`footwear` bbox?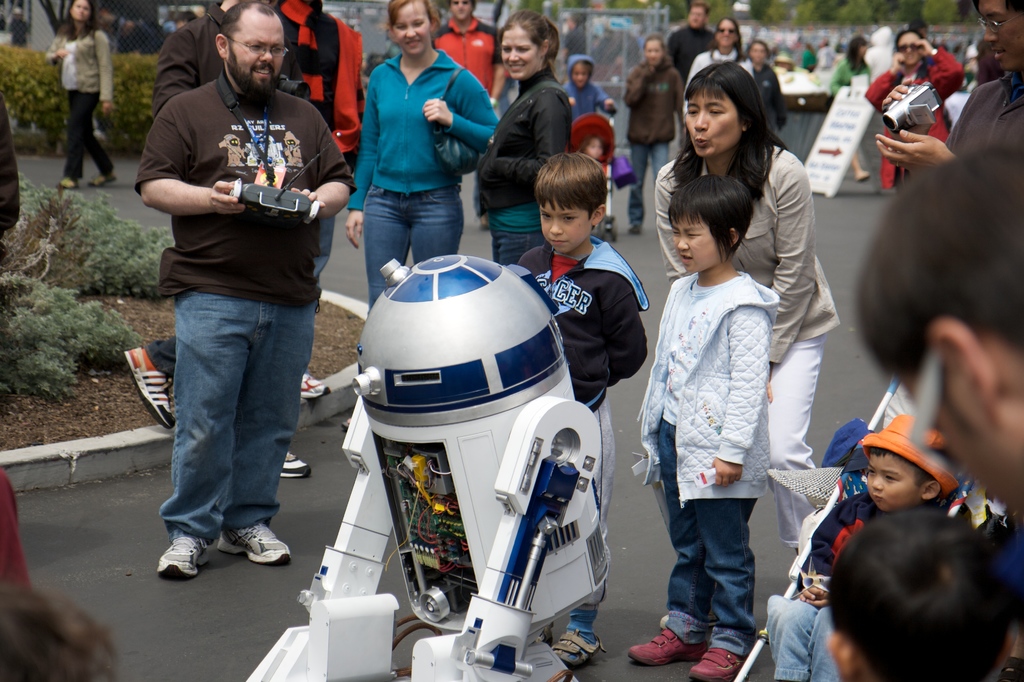
{"x1": 86, "y1": 172, "x2": 116, "y2": 187}
